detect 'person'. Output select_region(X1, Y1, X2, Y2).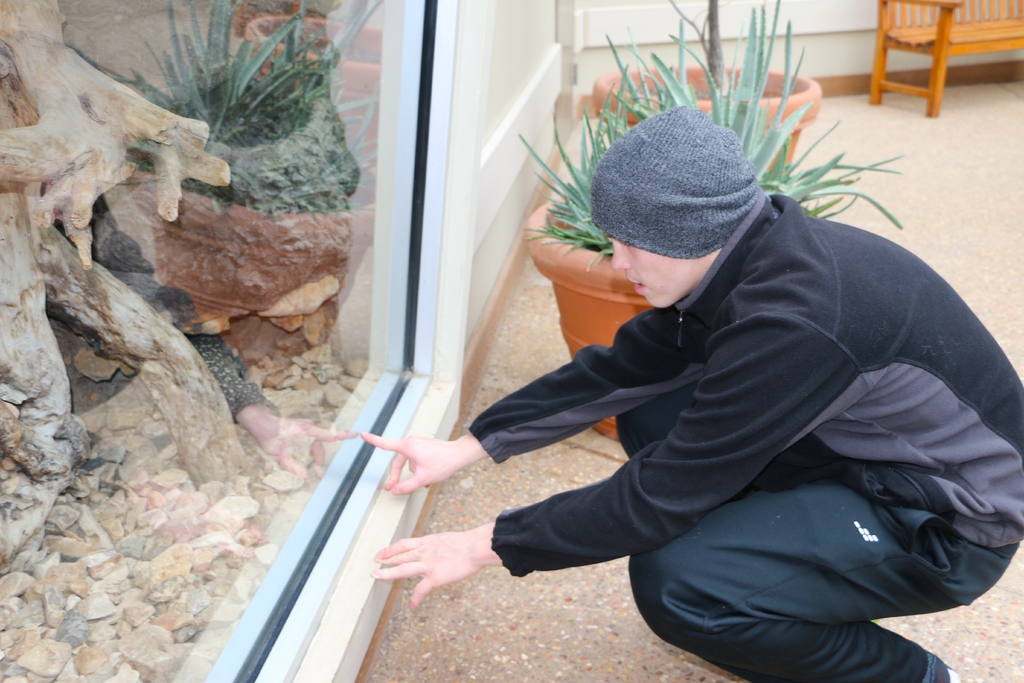
select_region(414, 81, 986, 661).
